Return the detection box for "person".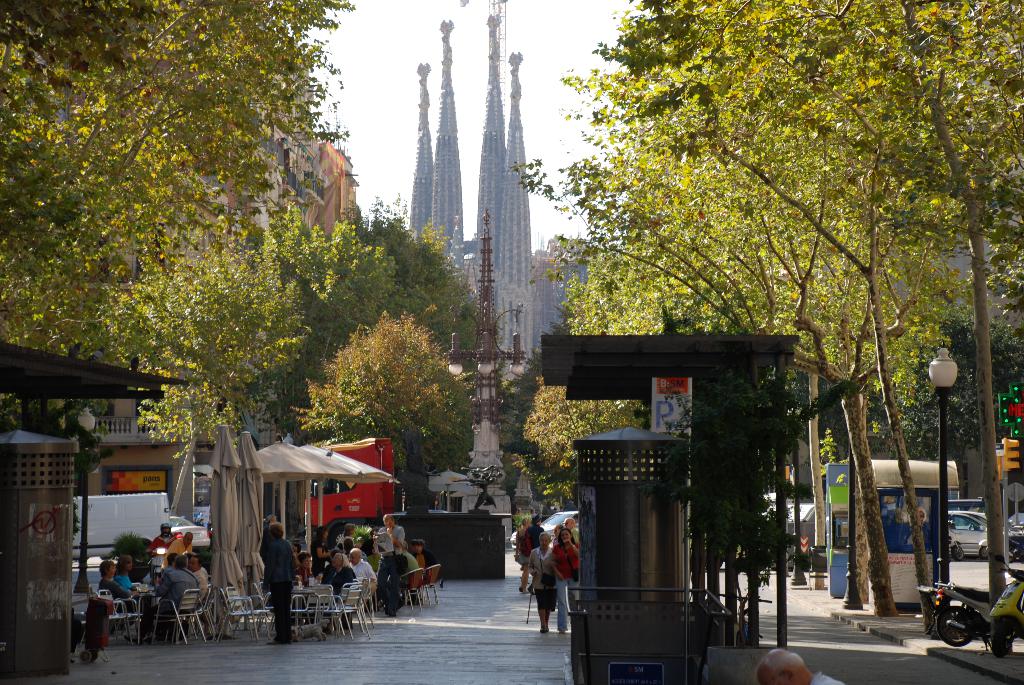
<box>756,645,849,684</box>.
